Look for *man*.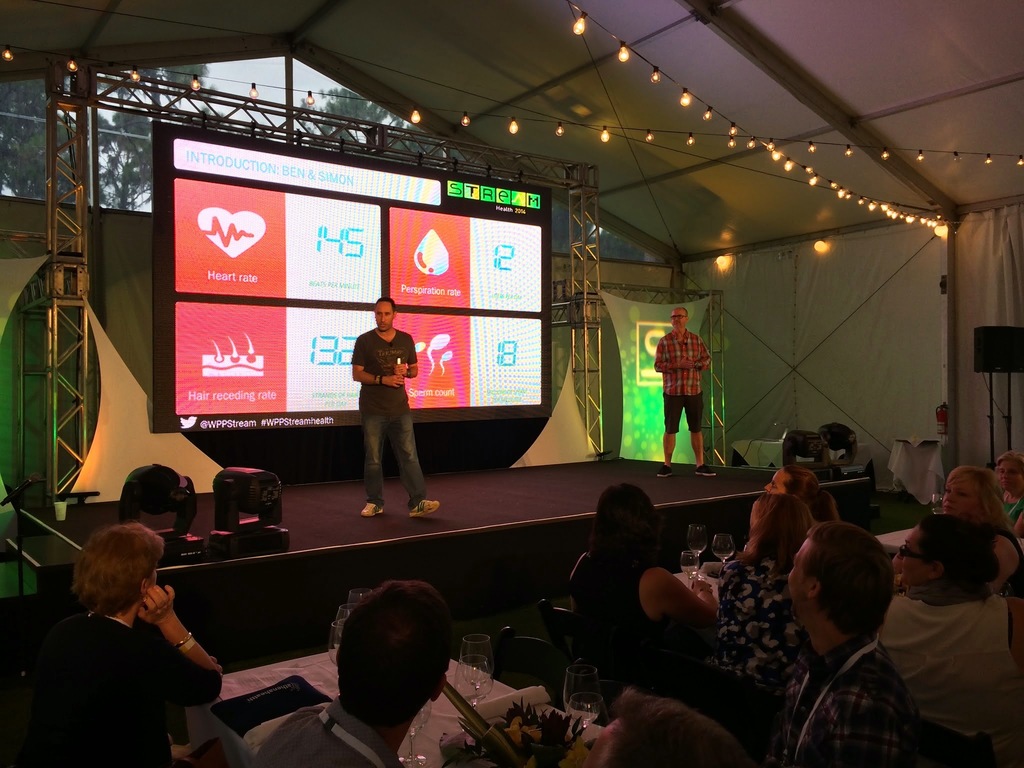
Found: pyautogui.locateOnScreen(648, 307, 714, 477).
